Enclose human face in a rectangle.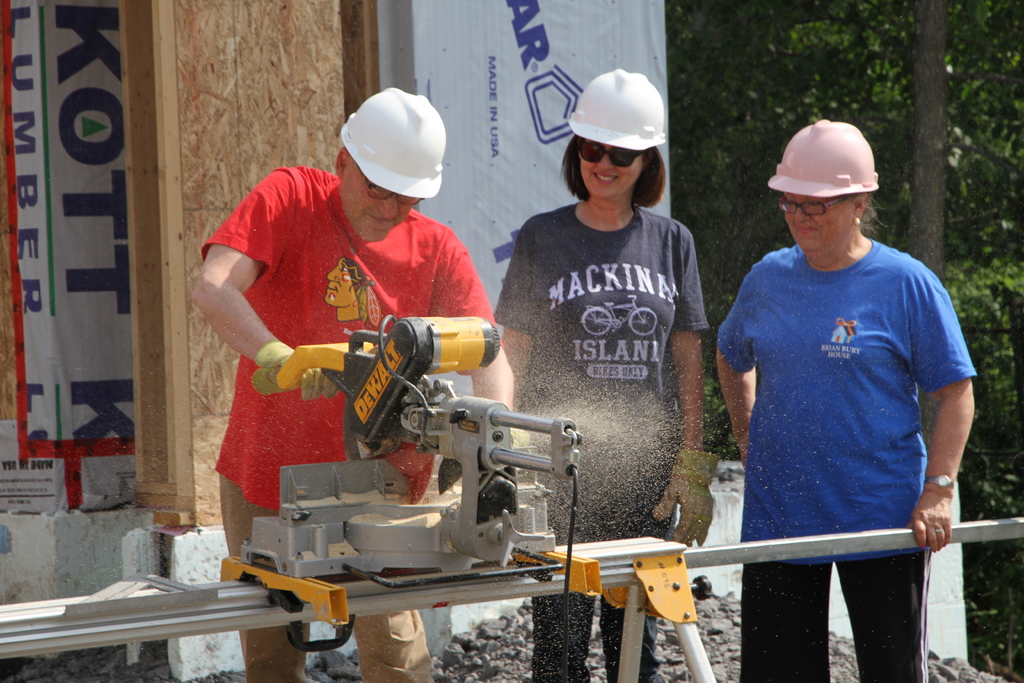
x1=580 y1=149 x2=646 y2=205.
